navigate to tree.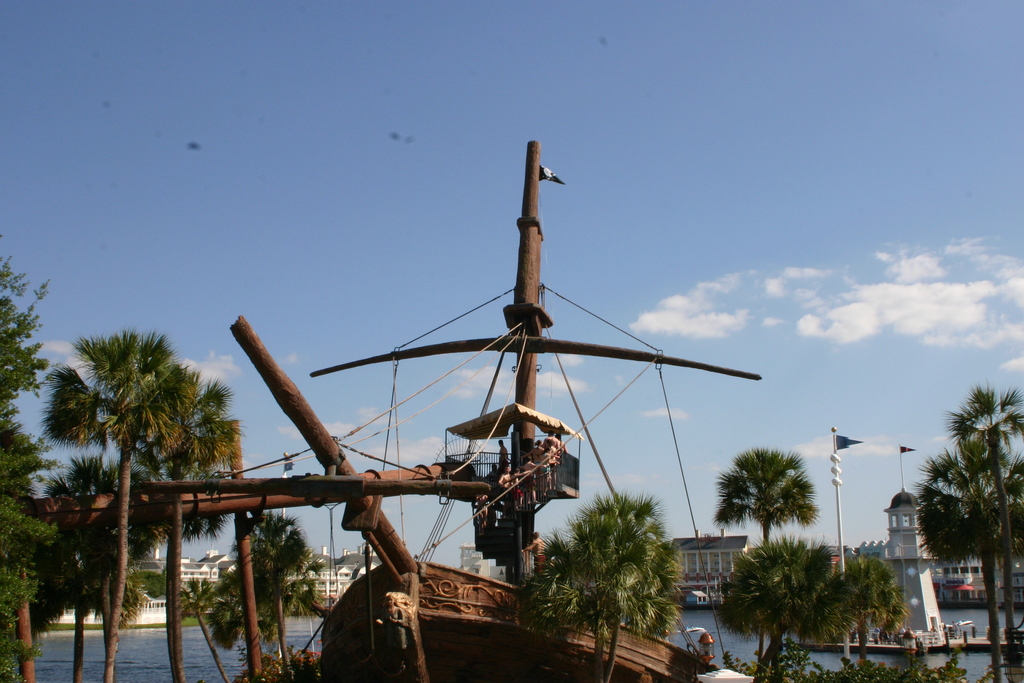
Navigation target: rect(828, 552, 906, 682).
